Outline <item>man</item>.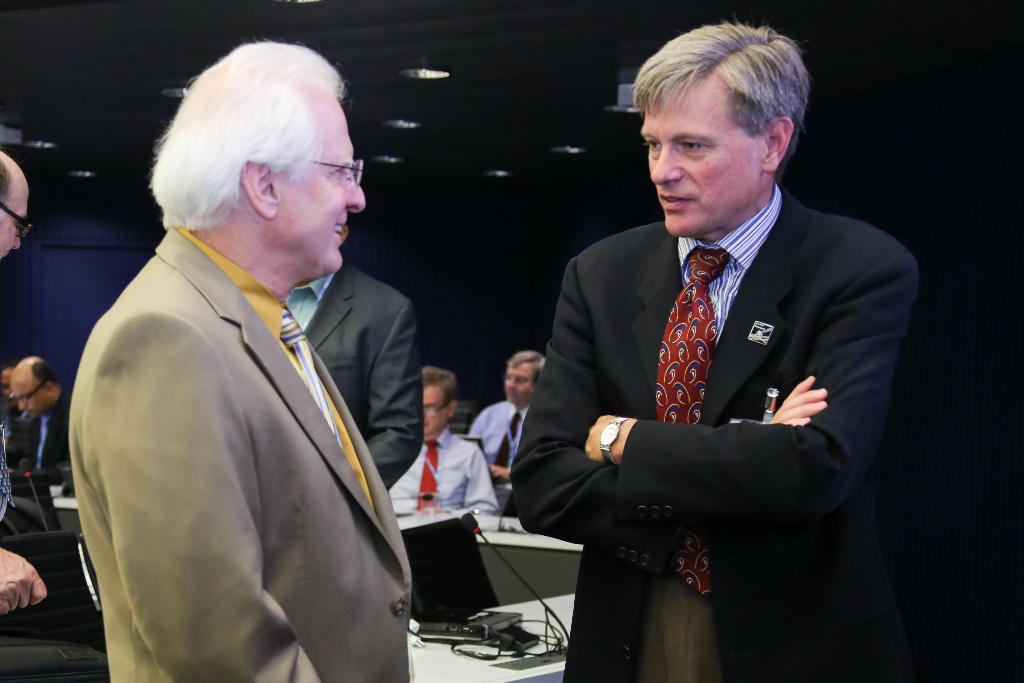
Outline: {"left": 5, "top": 363, "right": 33, "bottom": 479}.
